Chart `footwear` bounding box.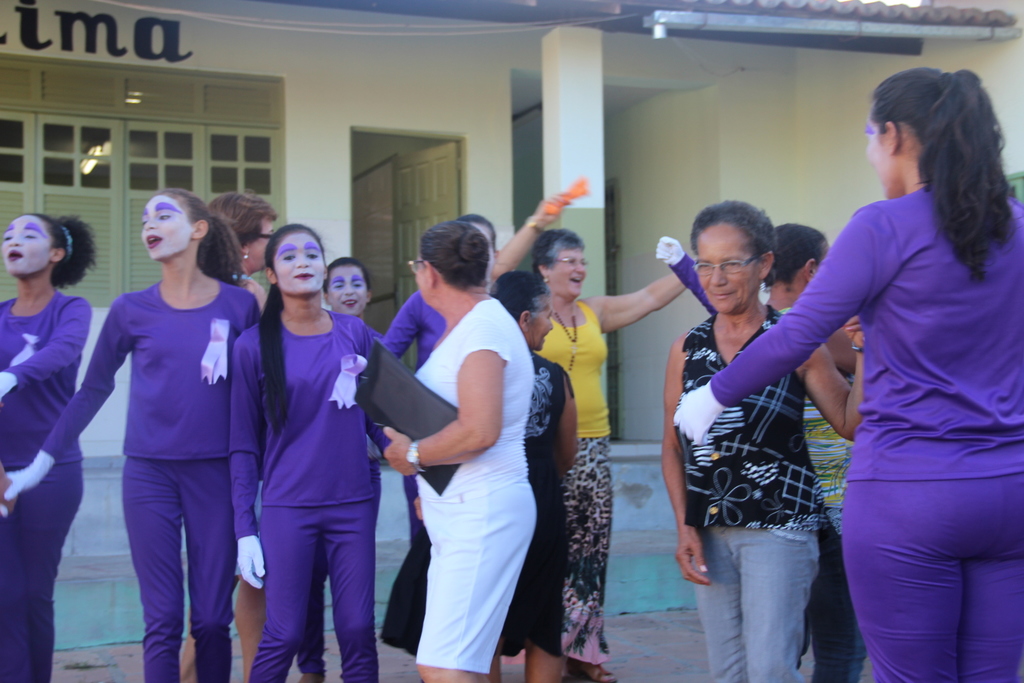
Charted: (x1=572, y1=667, x2=614, y2=682).
